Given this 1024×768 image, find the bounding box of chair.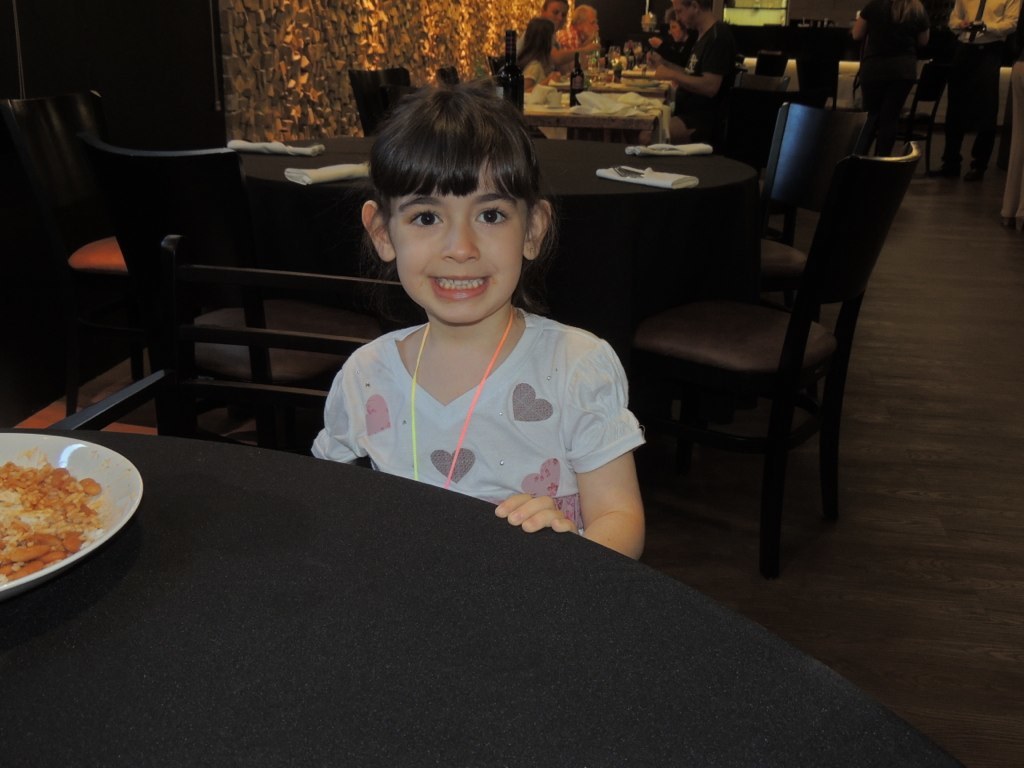
locate(895, 62, 944, 173).
